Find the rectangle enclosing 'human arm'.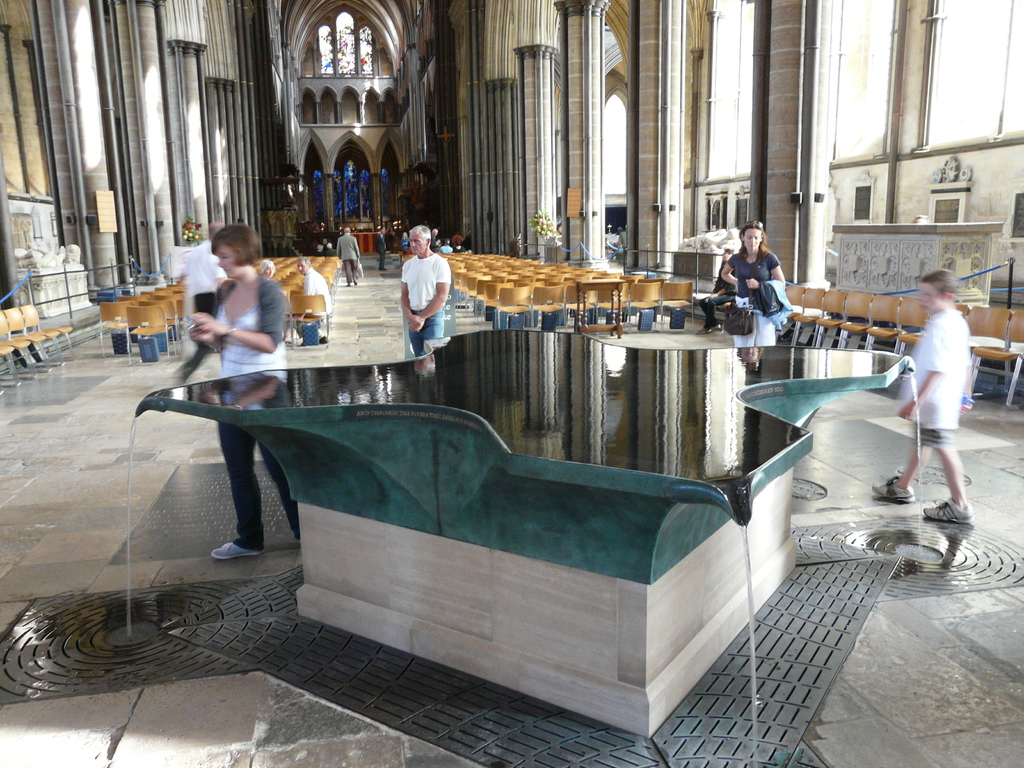
rect(353, 237, 361, 260).
